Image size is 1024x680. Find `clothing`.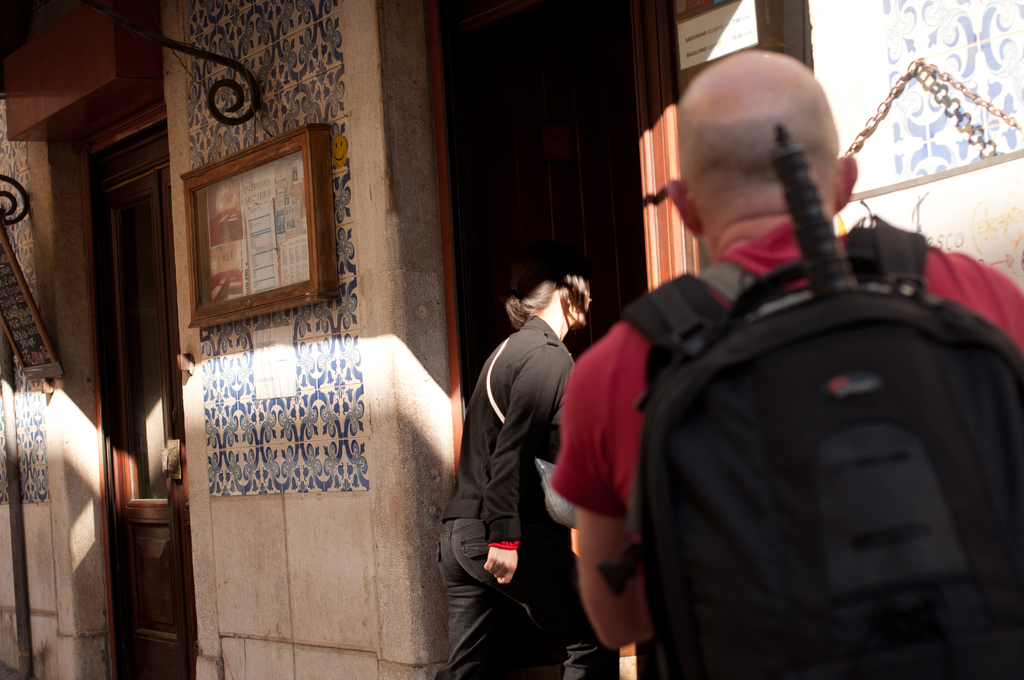
595:166:1002:679.
